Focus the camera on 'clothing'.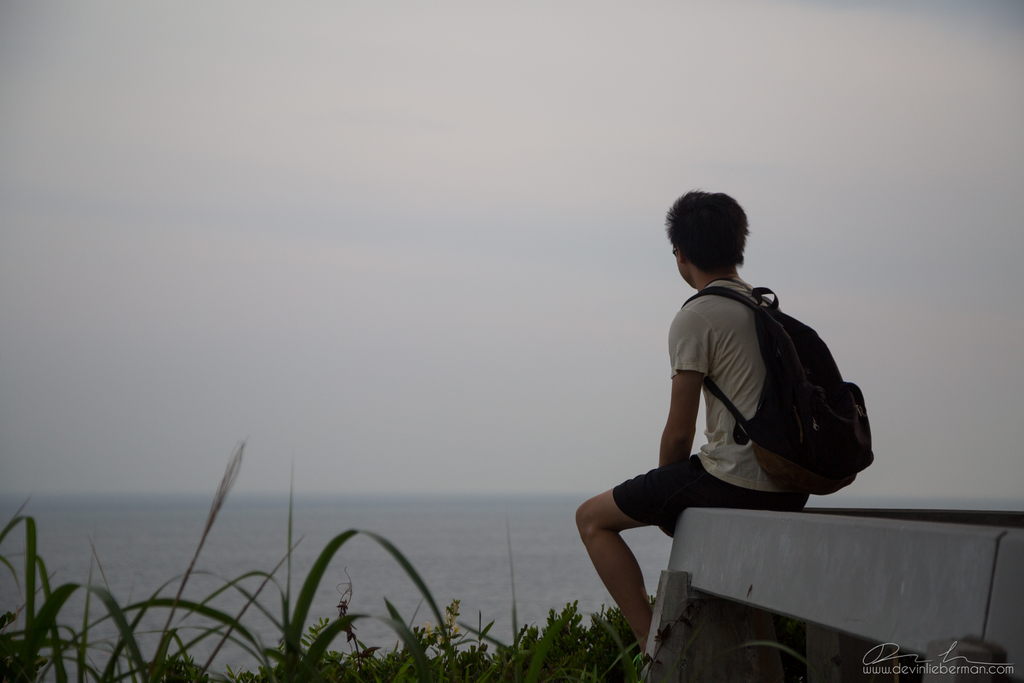
Focus region: 641:277:861:546.
